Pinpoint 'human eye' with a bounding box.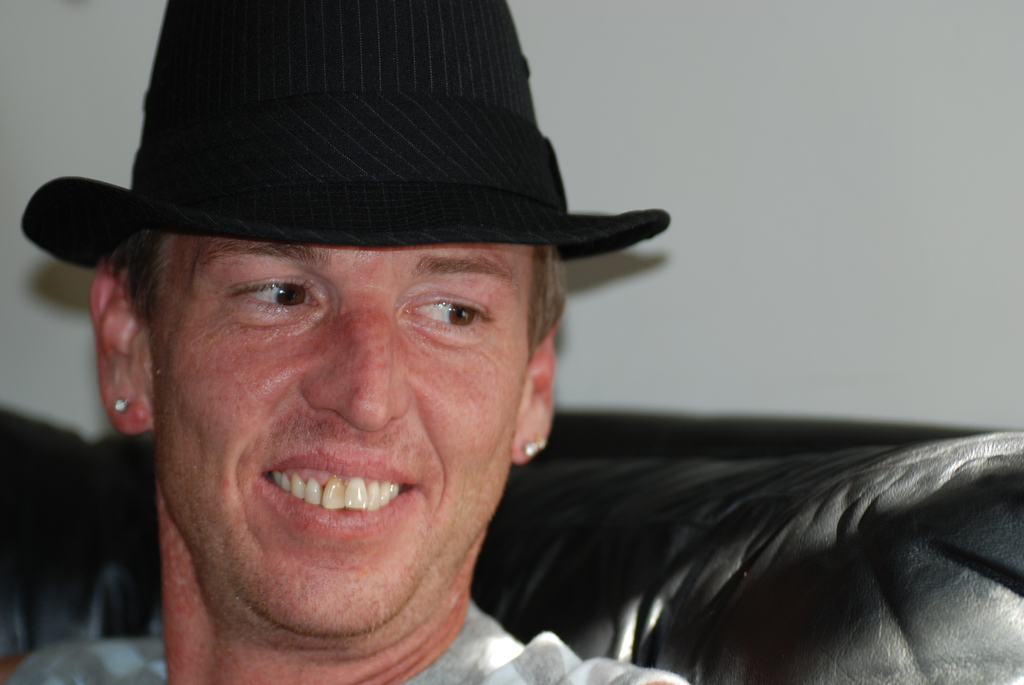
select_region(392, 295, 500, 343).
